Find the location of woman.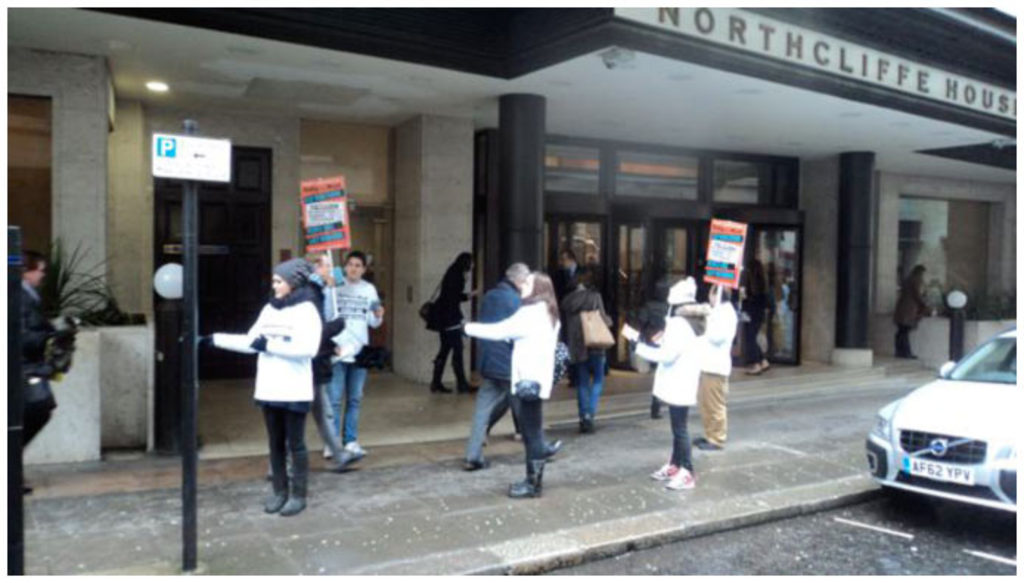
Location: region(217, 252, 328, 511).
